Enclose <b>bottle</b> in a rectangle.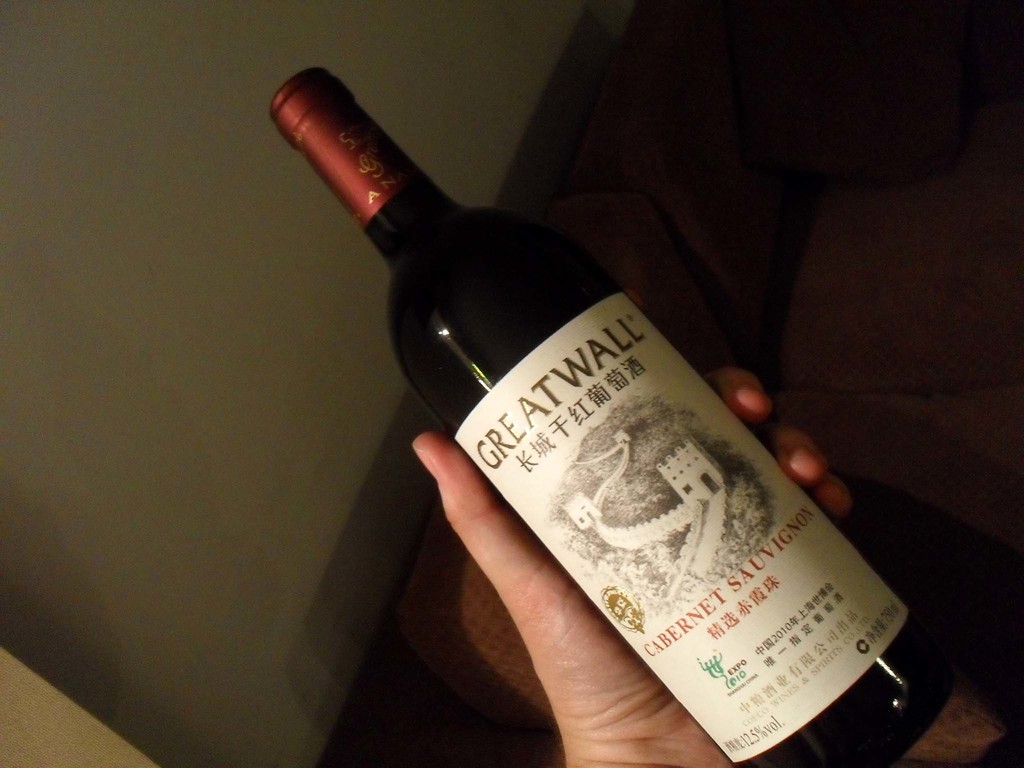
<box>269,70,967,767</box>.
